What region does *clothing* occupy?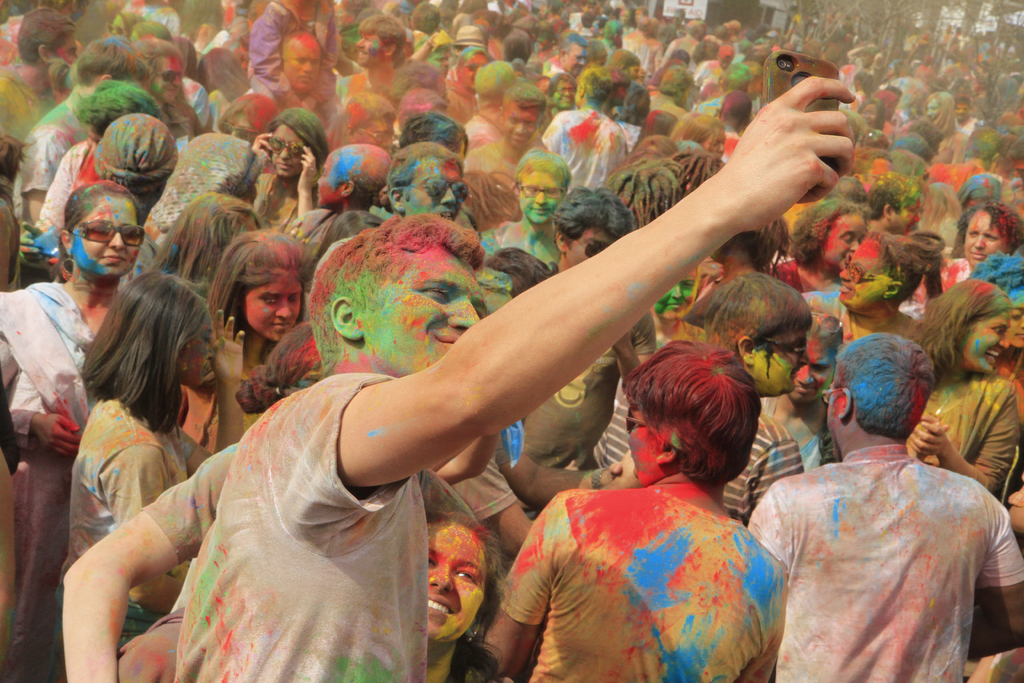
left=461, top=142, right=550, bottom=180.
